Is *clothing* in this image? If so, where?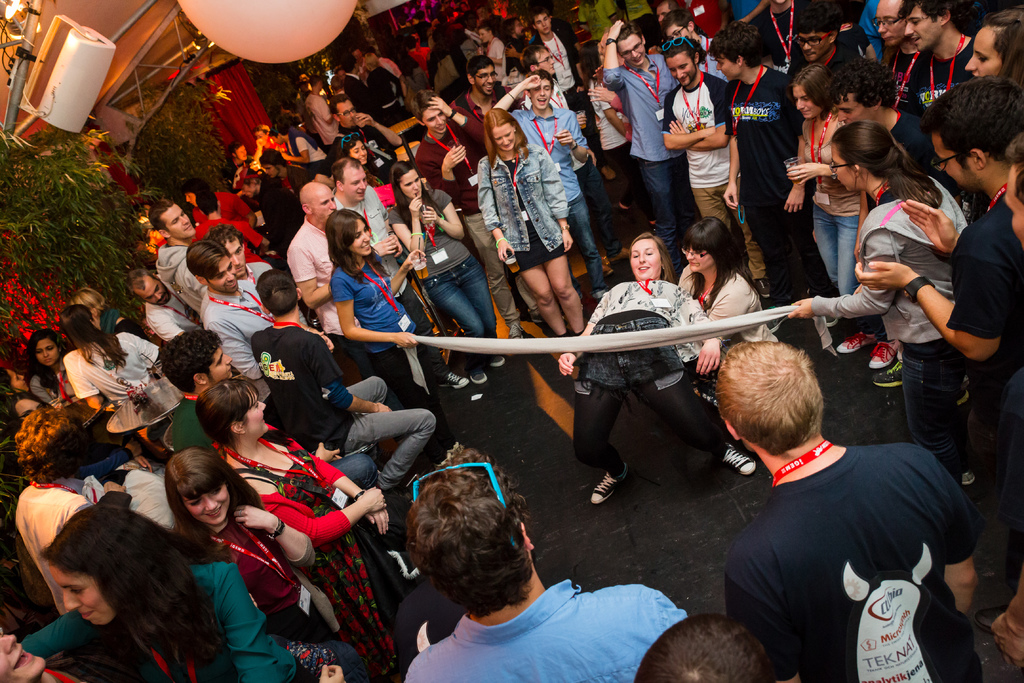
Yes, at [x1=677, y1=264, x2=785, y2=339].
